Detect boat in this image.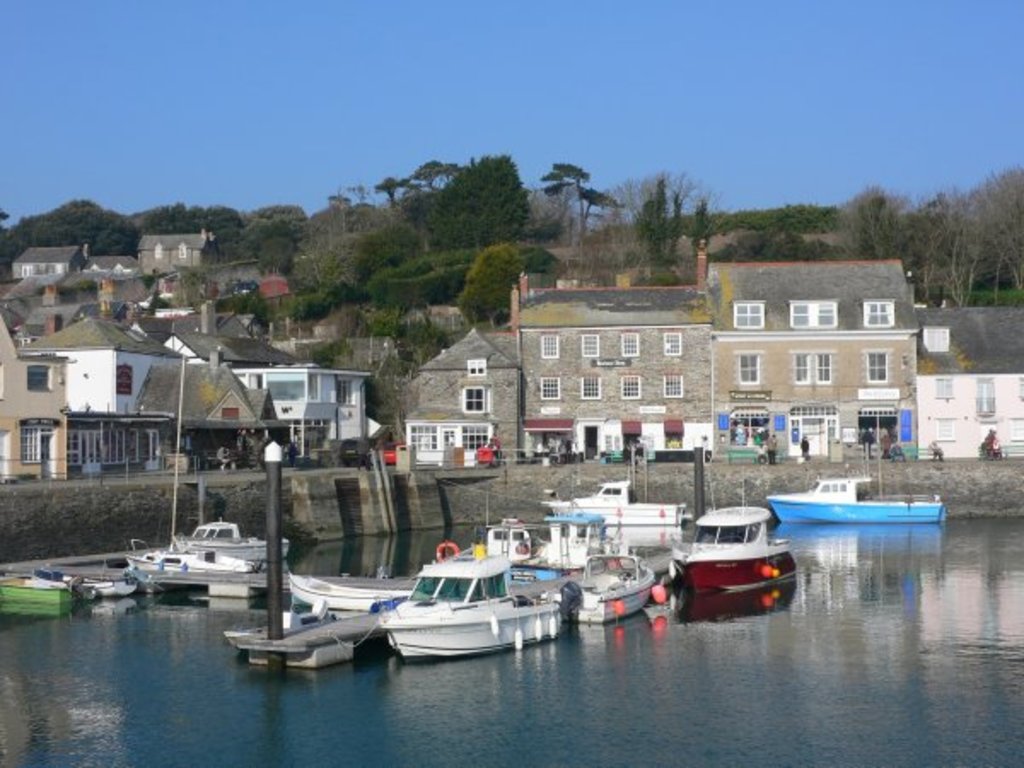
Detection: bbox(659, 493, 802, 618).
